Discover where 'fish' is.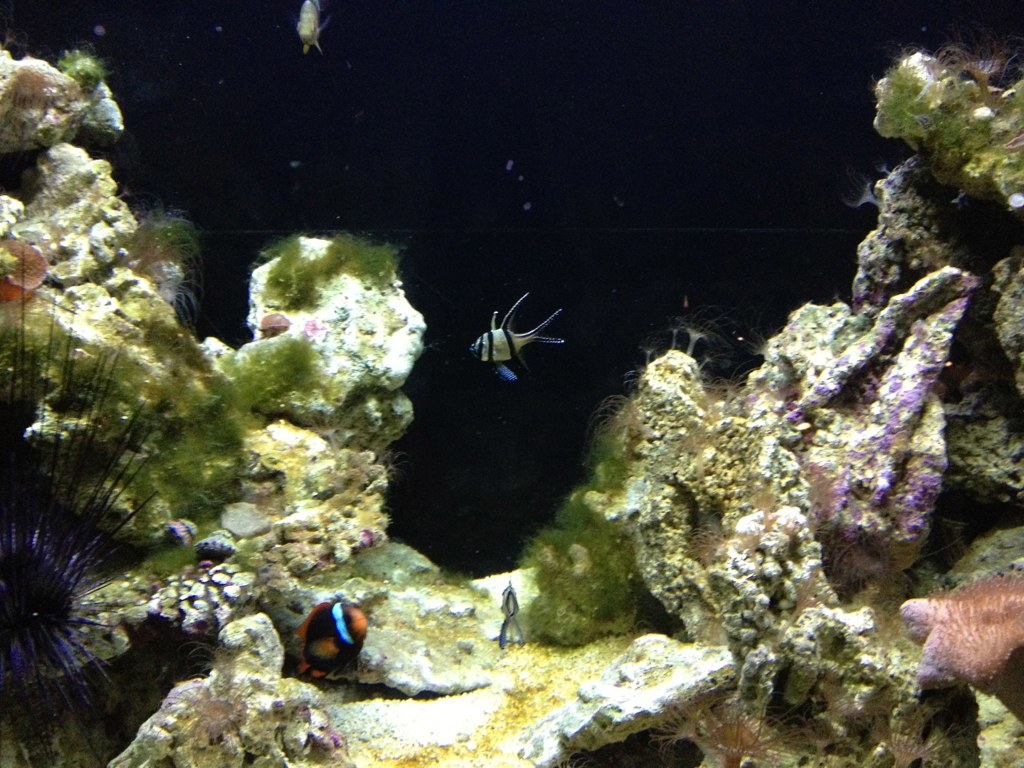
Discovered at (left=293, top=0, right=331, bottom=49).
